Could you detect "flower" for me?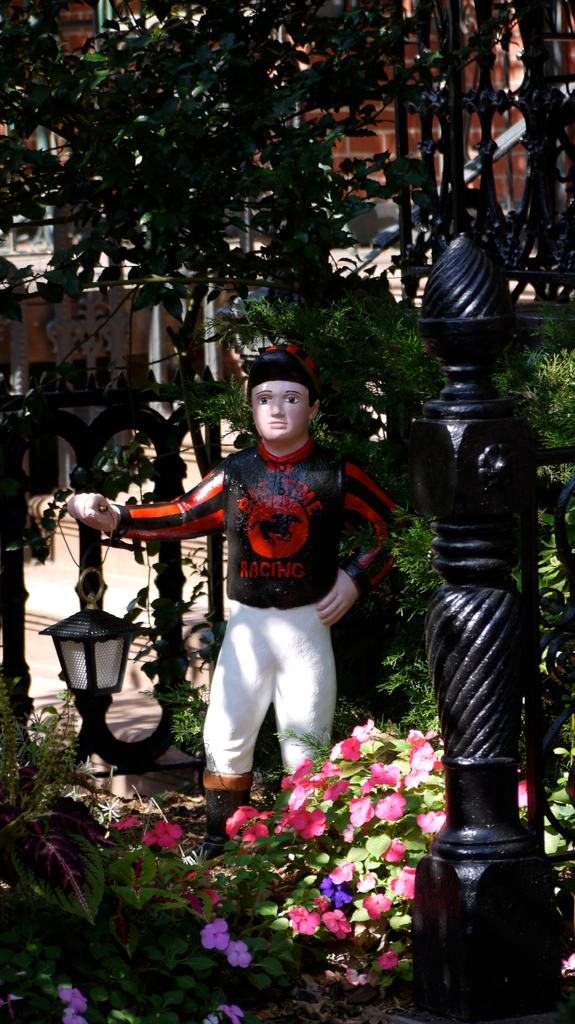
Detection result: {"left": 221, "top": 1001, "right": 246, "bottom": 1023}.
